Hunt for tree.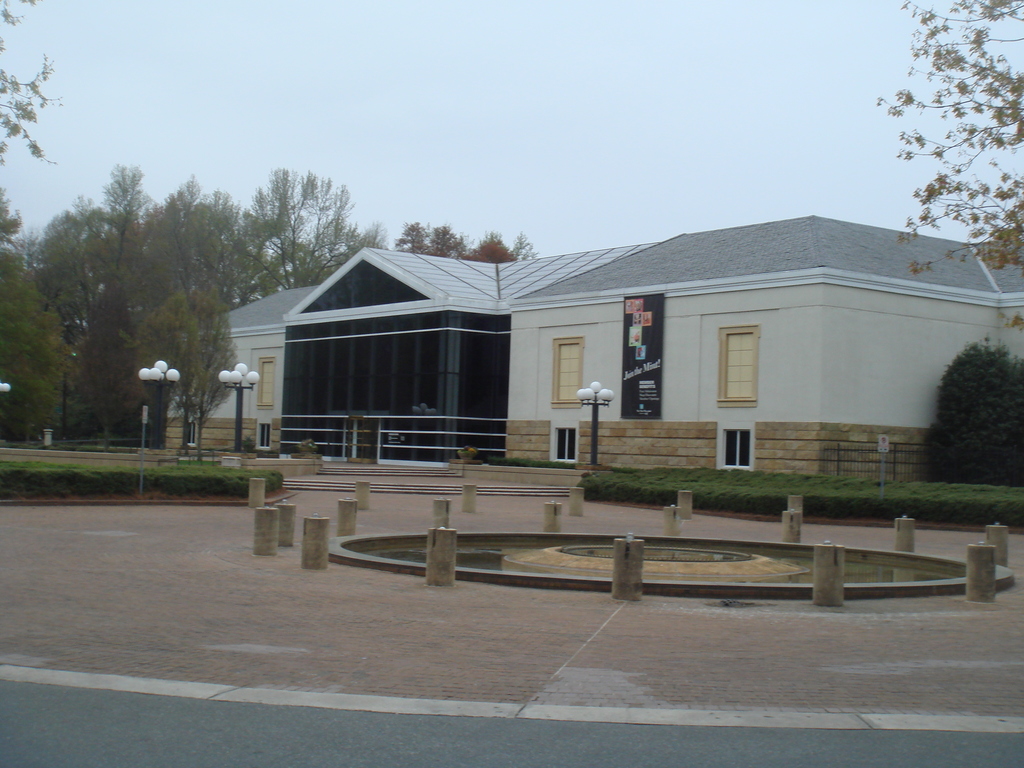
Hunted down at 363,219,387,249.
